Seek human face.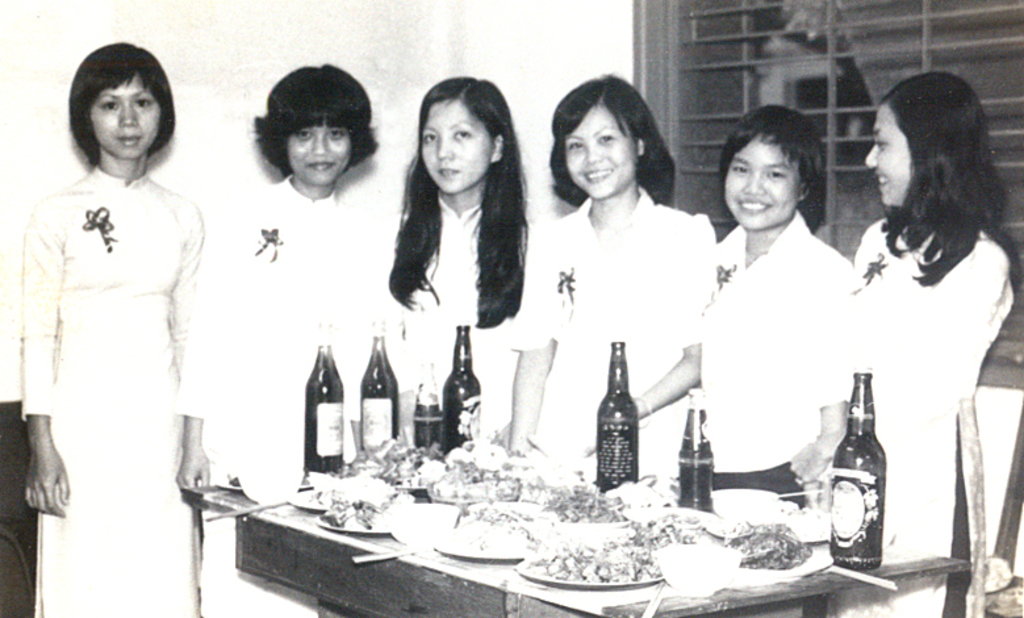
[858,105,912,205].
